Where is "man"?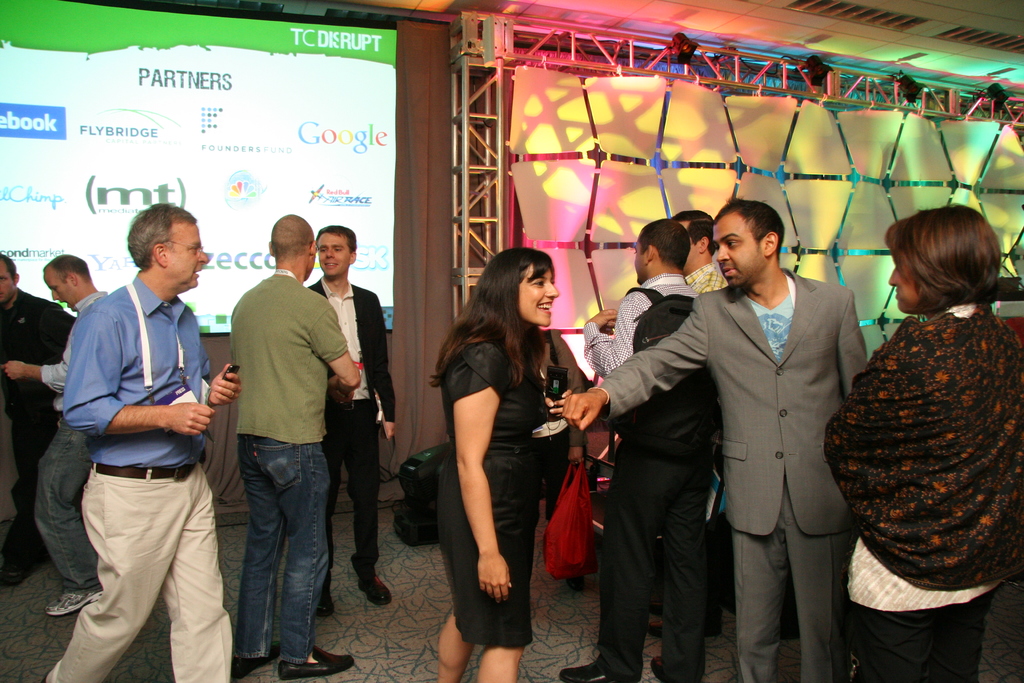
228 211 360 675.
